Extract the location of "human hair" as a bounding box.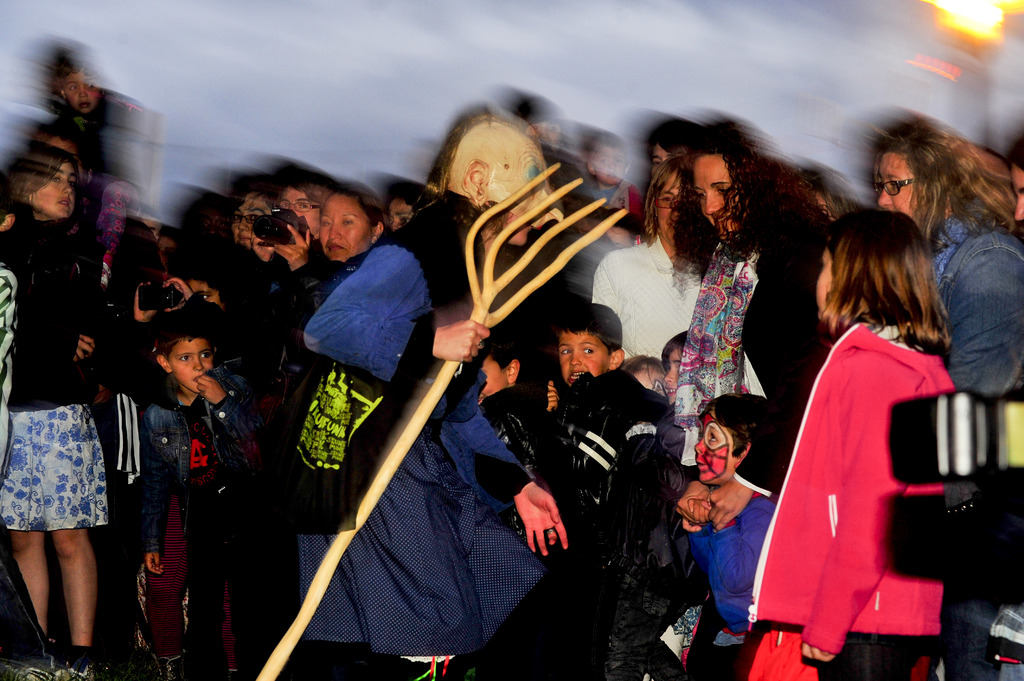
bbox=(442, 190, 518, 244).
